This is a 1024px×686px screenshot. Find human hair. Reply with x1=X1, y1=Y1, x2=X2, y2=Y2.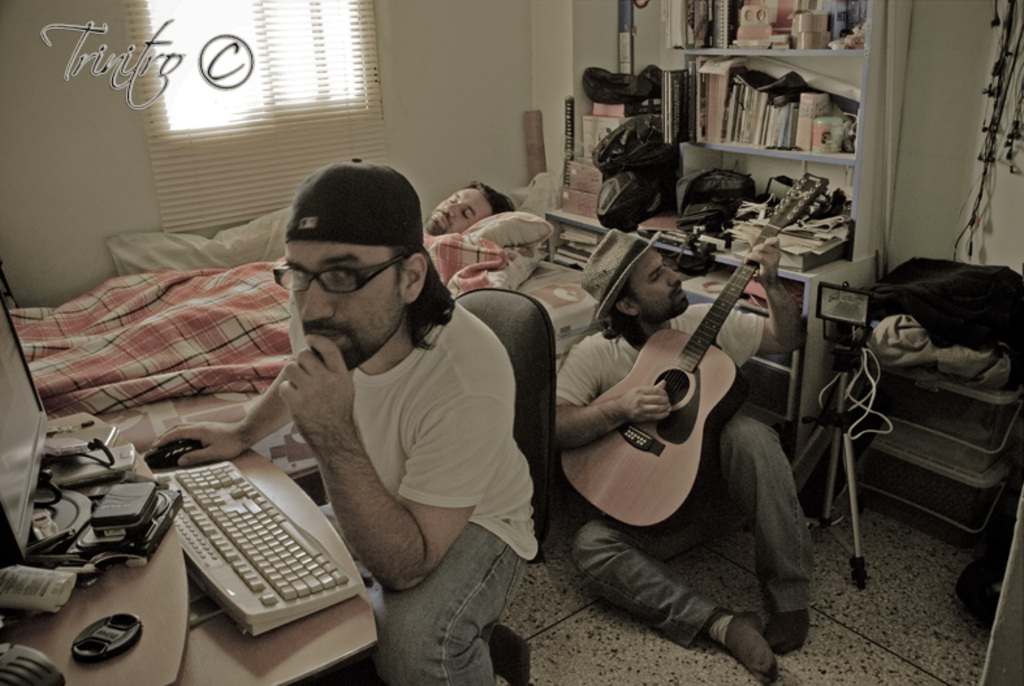
x1=467, y1=178, x2=517, y2=216.
